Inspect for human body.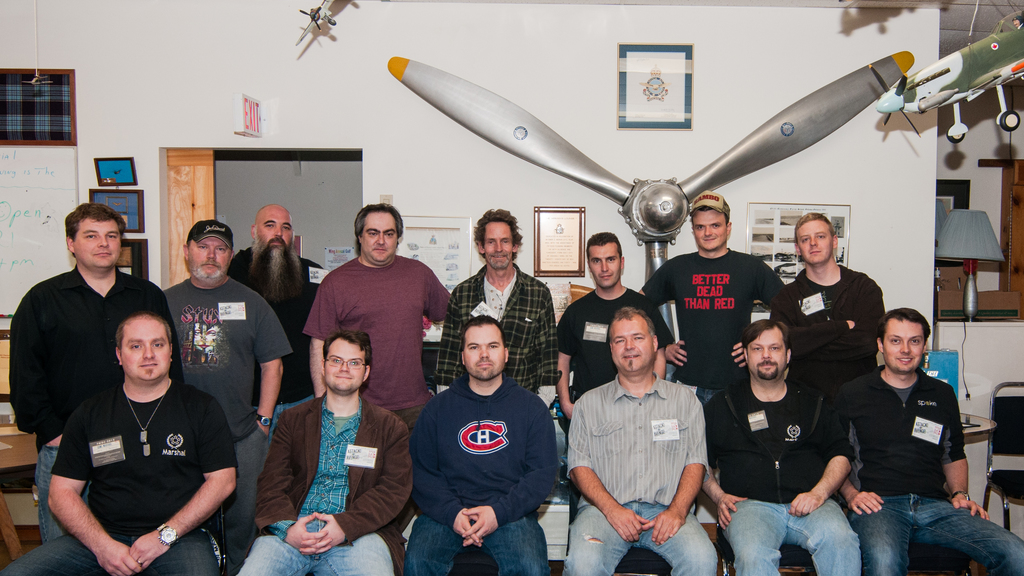
Inspection: 560:289:666:403.
